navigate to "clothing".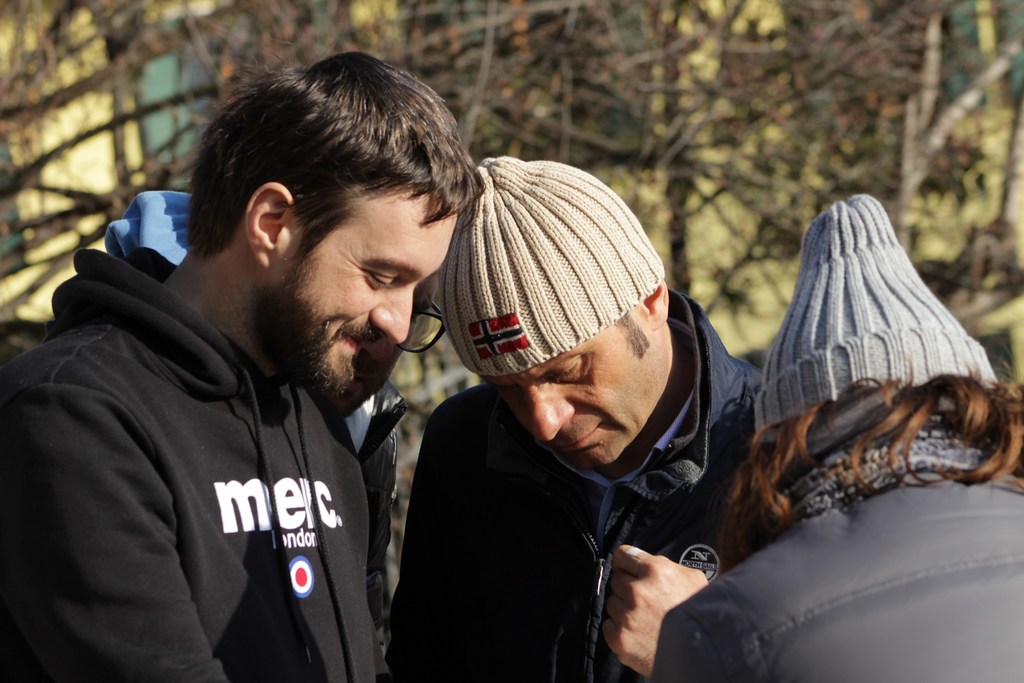
Navigation target: Rect(400, 292, 771, 682).
